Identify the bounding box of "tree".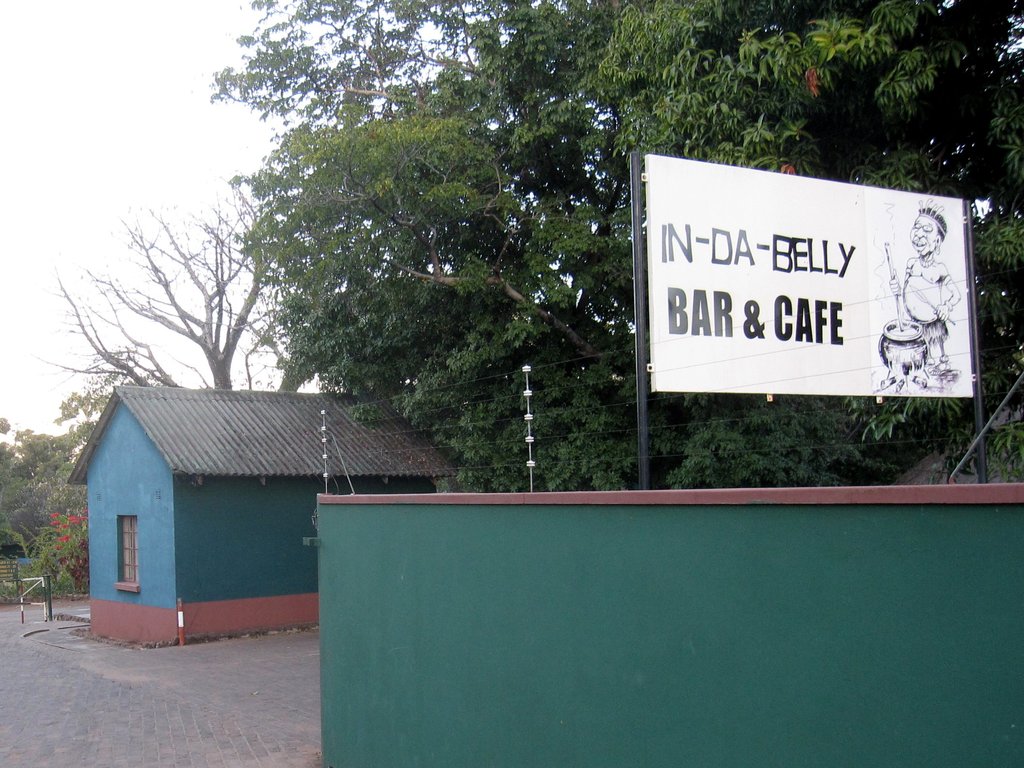
bbox=(0, 388, 109, 564).
